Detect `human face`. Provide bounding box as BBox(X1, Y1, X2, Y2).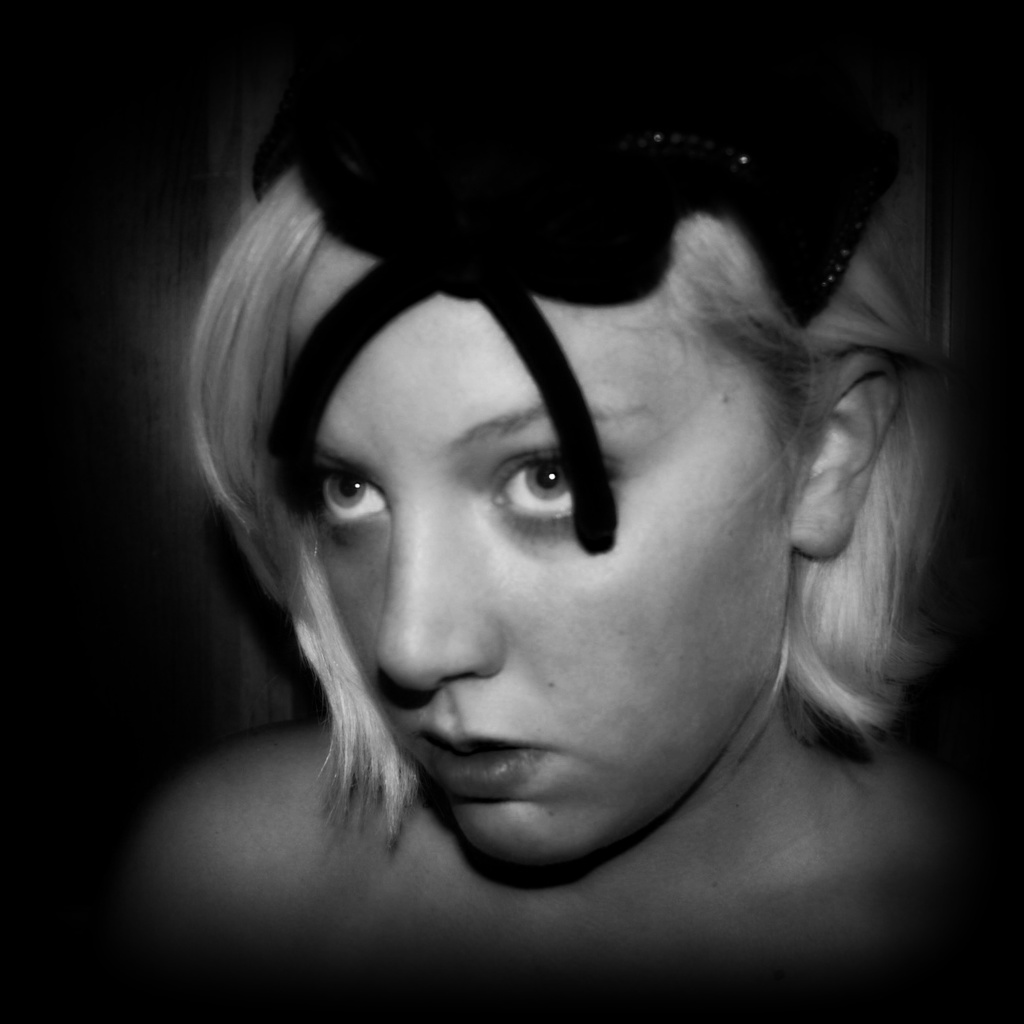
BBox(280, 246, 790, 879).
